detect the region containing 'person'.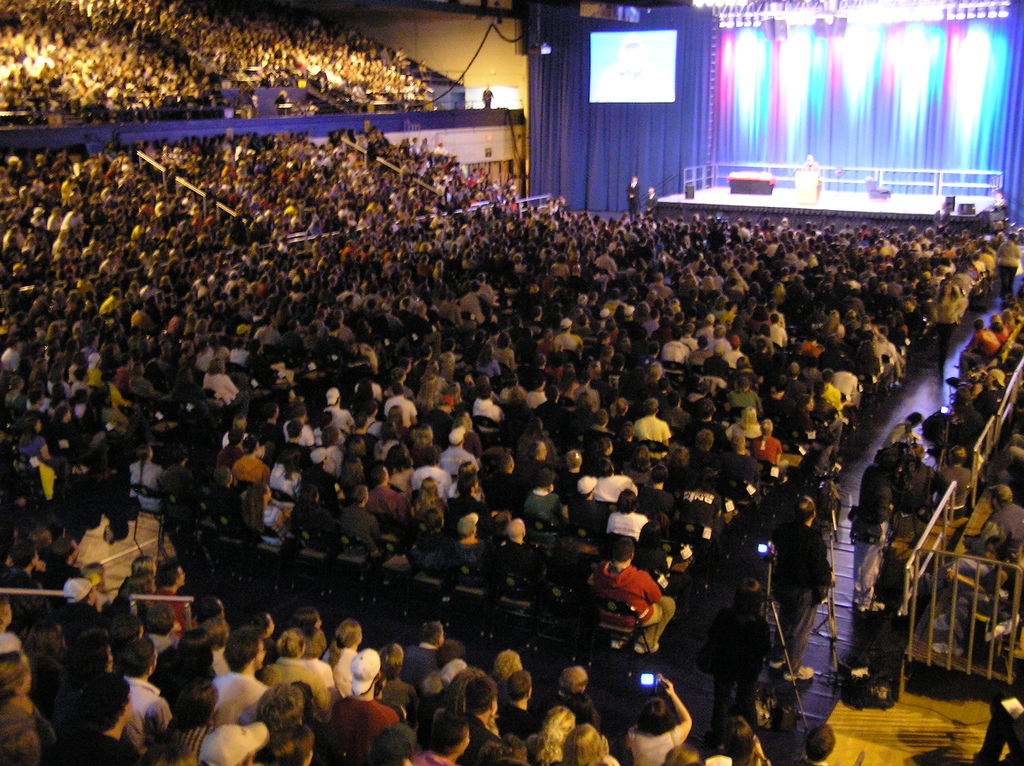
(left=162, top=632, right=221, bottom=682).
